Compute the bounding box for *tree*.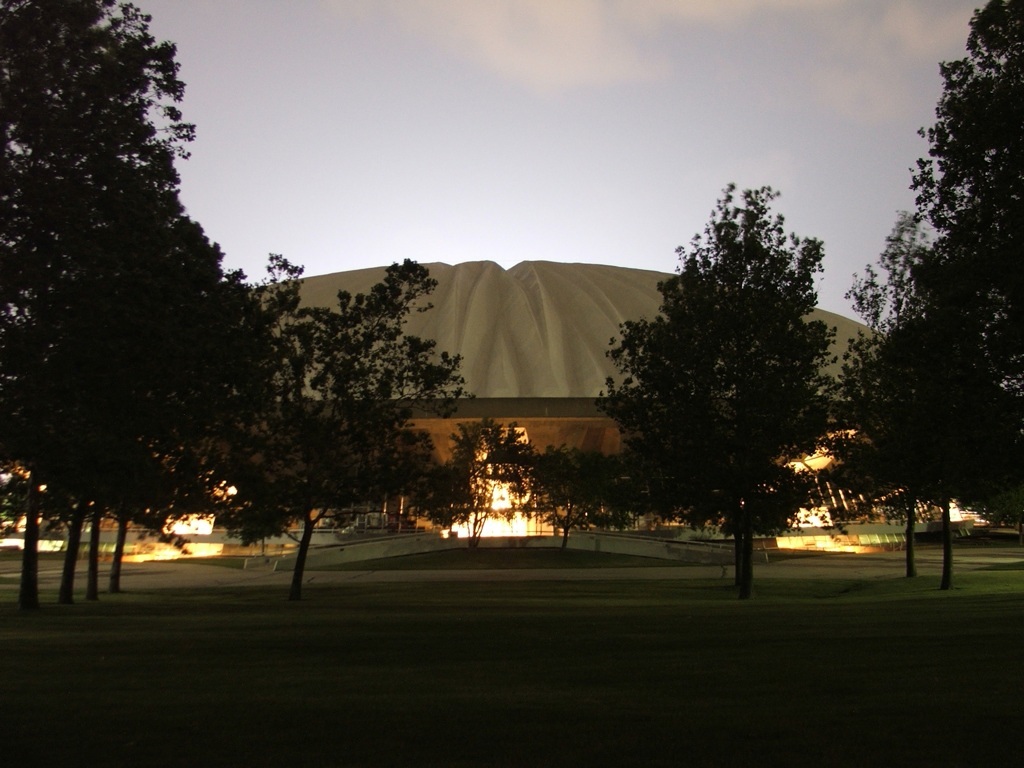
x1=599 y1=168 x2=869 y2=582.
